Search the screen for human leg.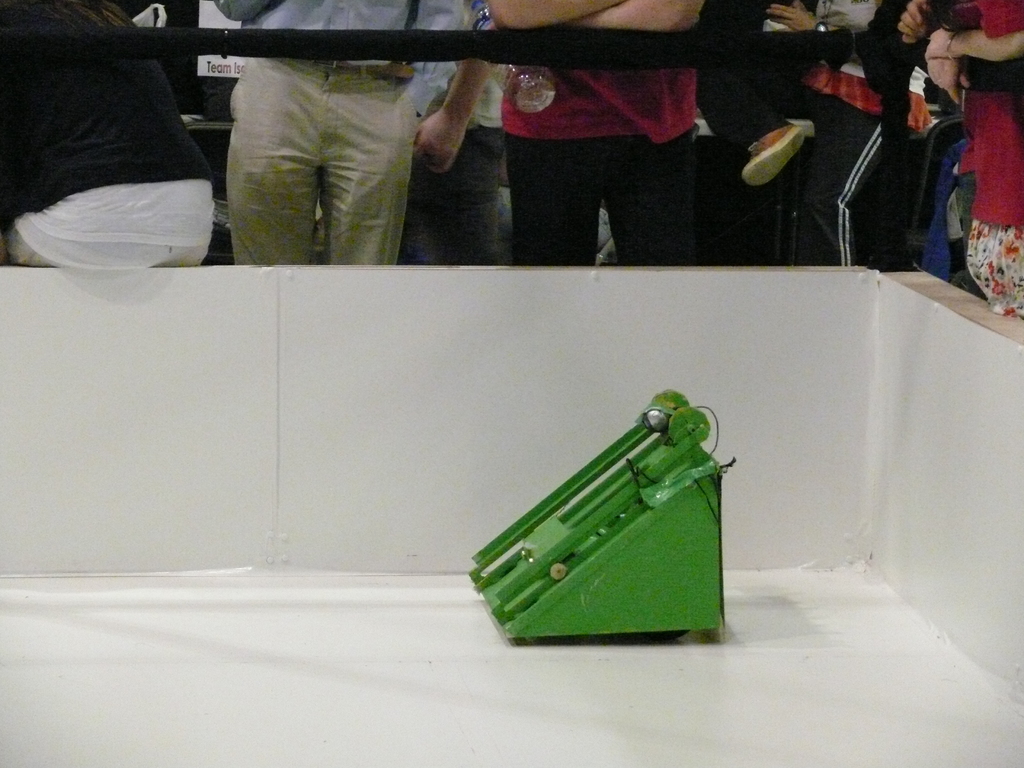
Found at <region>784, 81, 881, 259</region>.
